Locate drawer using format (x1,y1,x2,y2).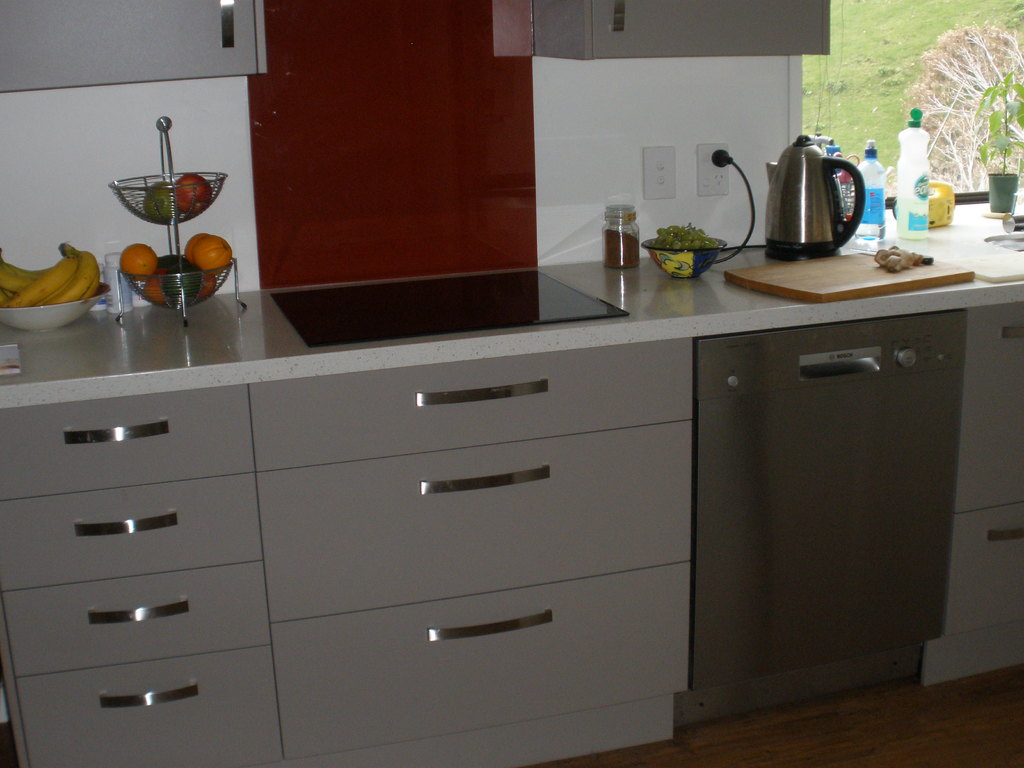
(248,339,692,471).
